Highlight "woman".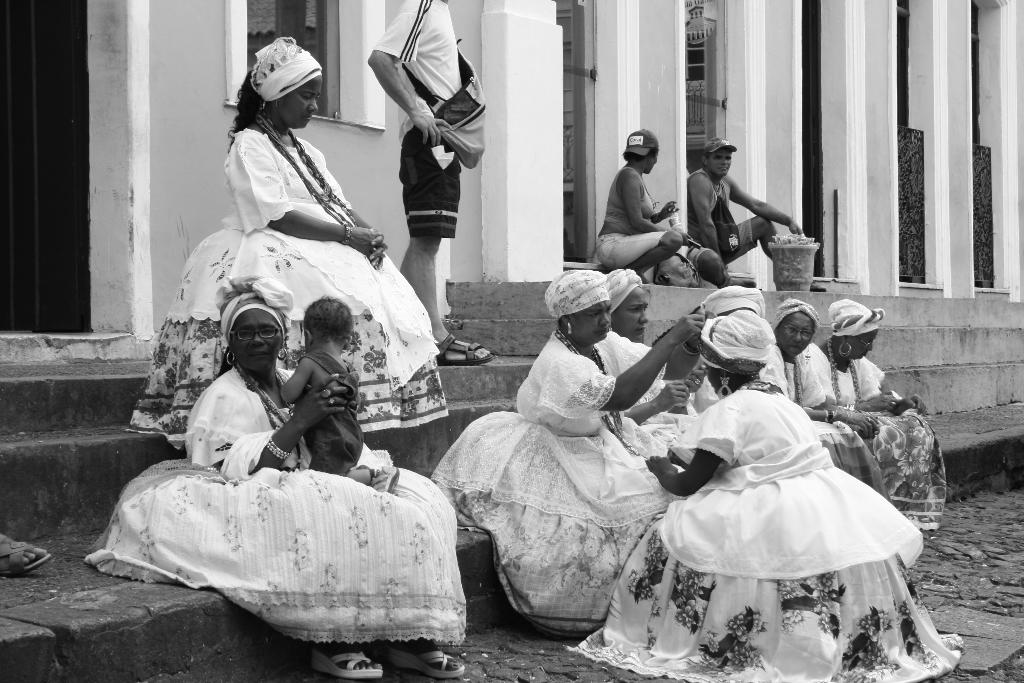
Highlighted region: 600 268 714 452.
